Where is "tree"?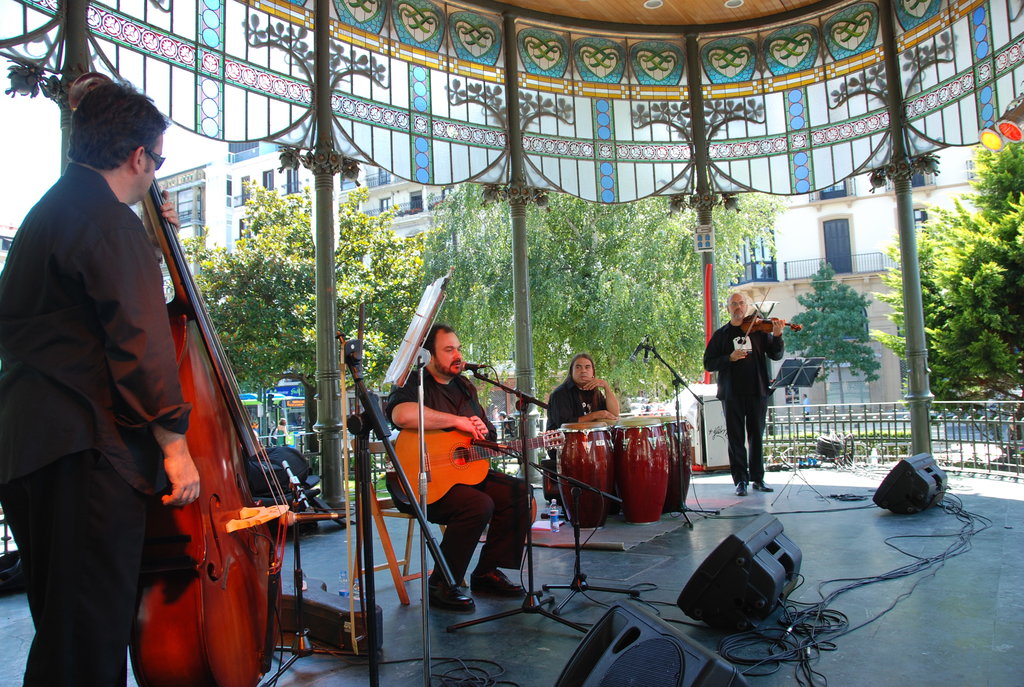
<box>177,177,426,455</box>.
